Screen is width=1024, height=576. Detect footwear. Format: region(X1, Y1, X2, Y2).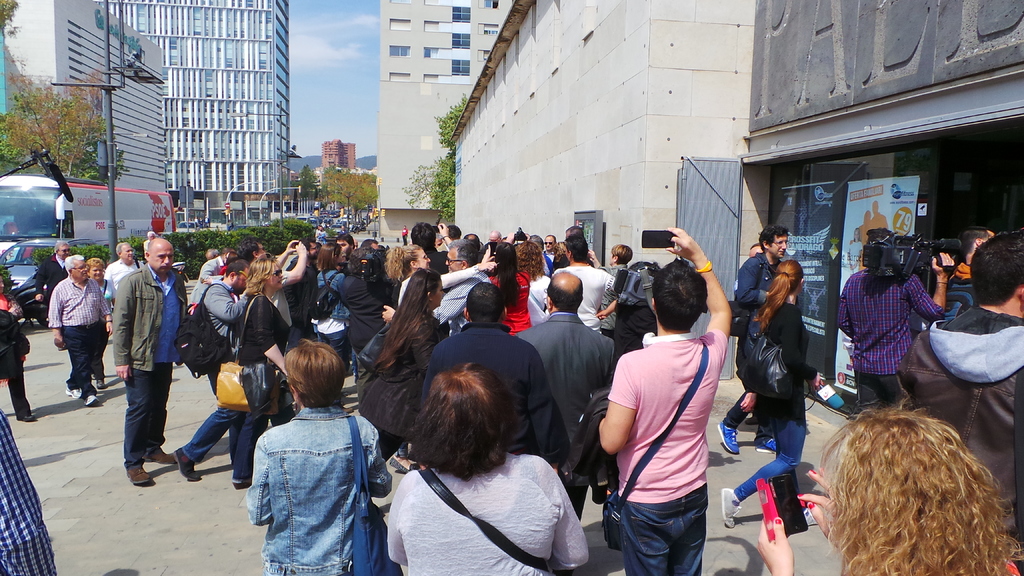
region(173, 443, 203, 481).
